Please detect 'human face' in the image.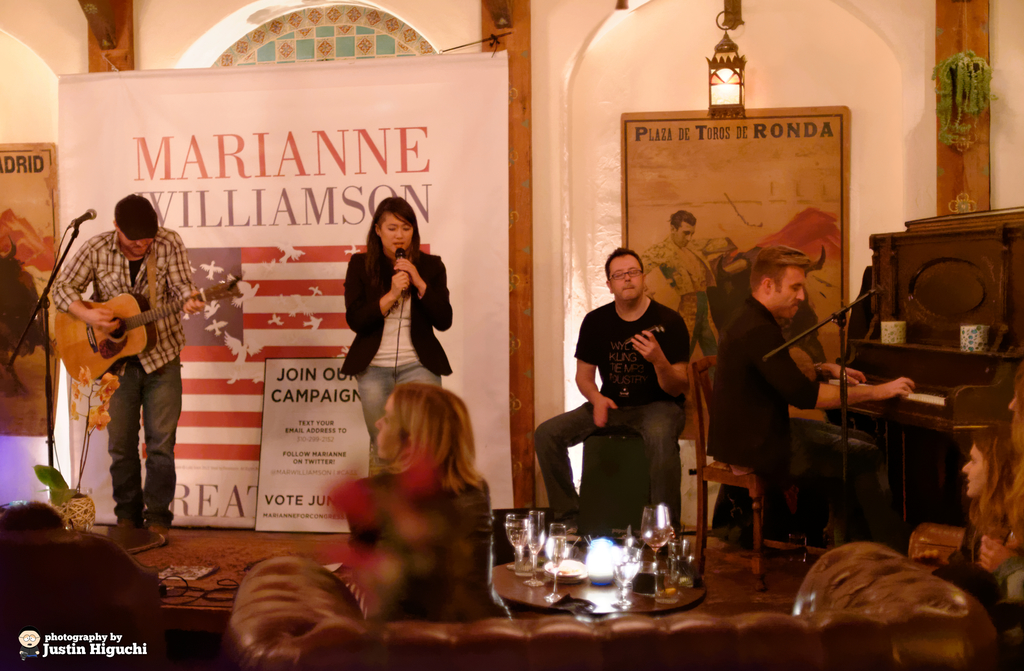
pyautogui.locateOnScreen(378, 214, 414, 255).
